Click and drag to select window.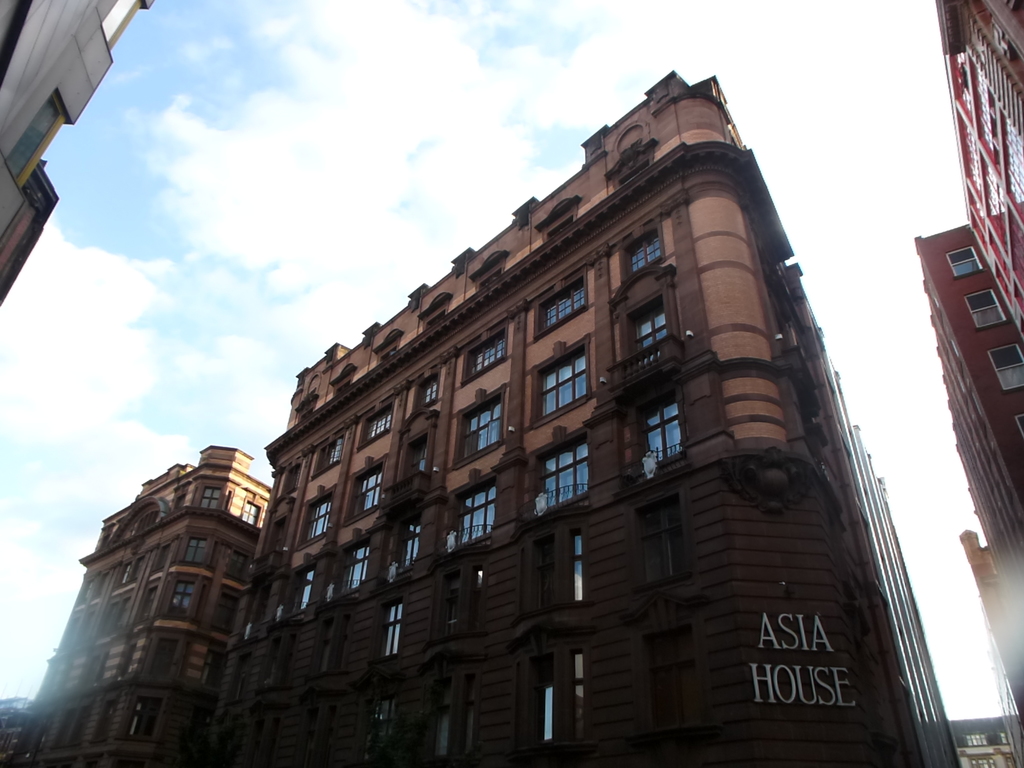
Selection: x1=620, y1=373, x2=688, y2=476.
